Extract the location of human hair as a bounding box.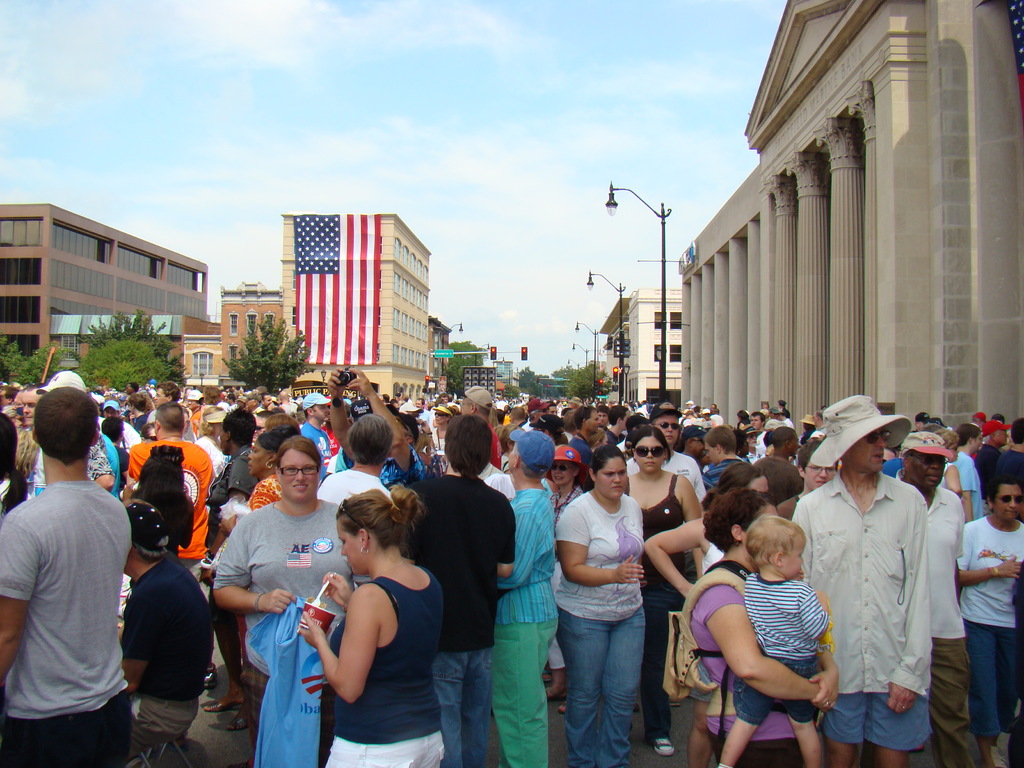
(left=561, top=409, right=577, bottom=433).
